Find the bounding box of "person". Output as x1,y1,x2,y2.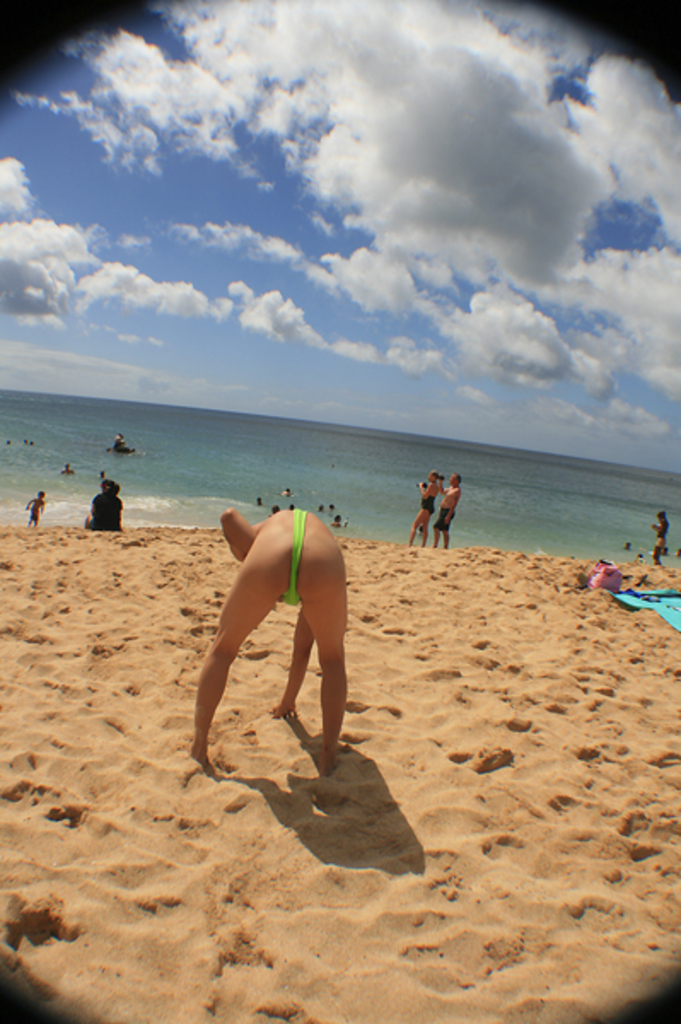
408,466,439,550.
